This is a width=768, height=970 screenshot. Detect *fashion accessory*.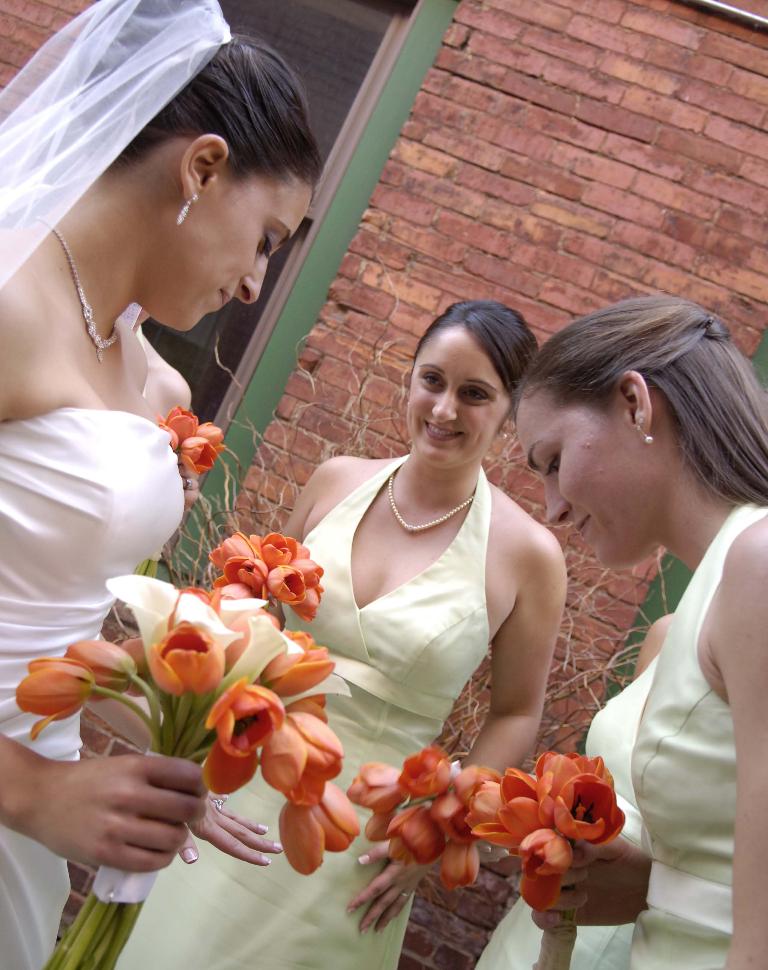
box=[638, 425, 655, 448].
